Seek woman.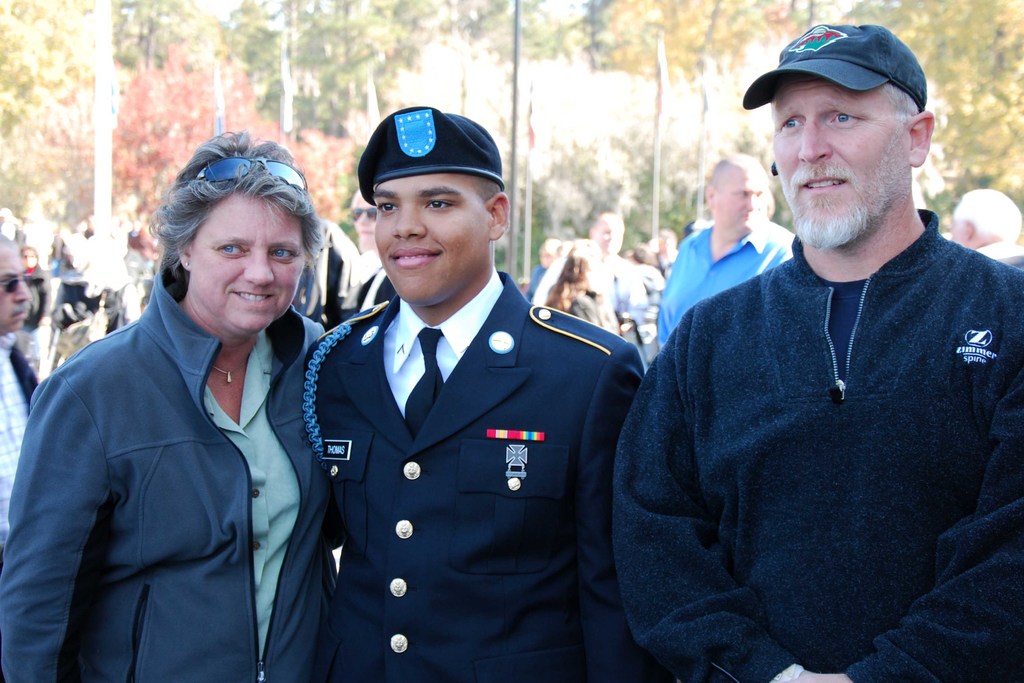
30:136:341:682.
